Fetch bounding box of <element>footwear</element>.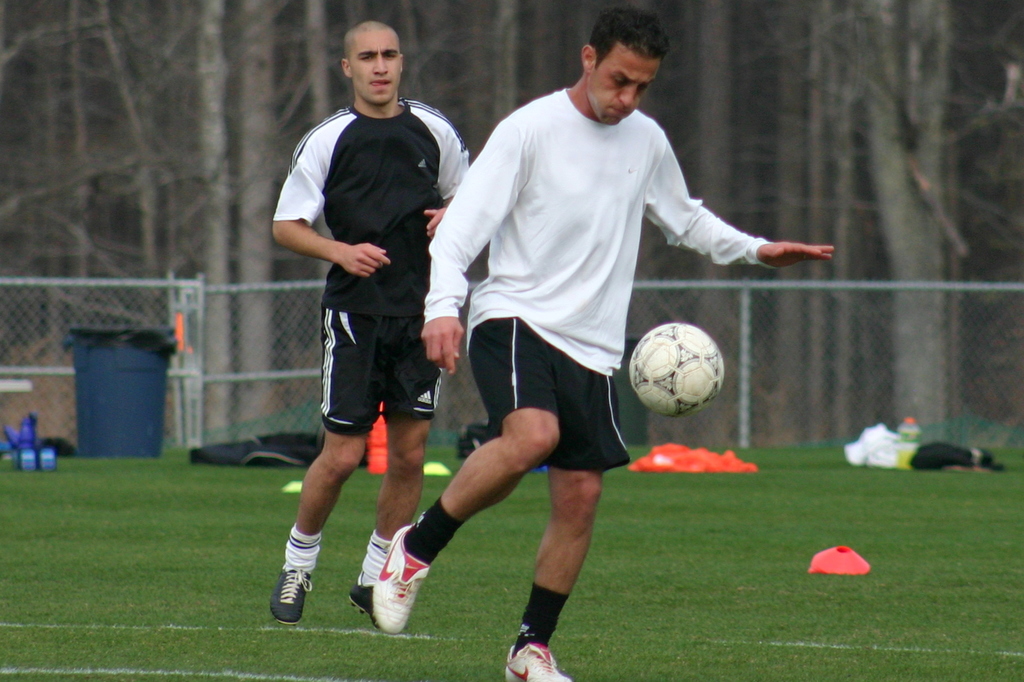
Bbox: 505,637,570,681.
